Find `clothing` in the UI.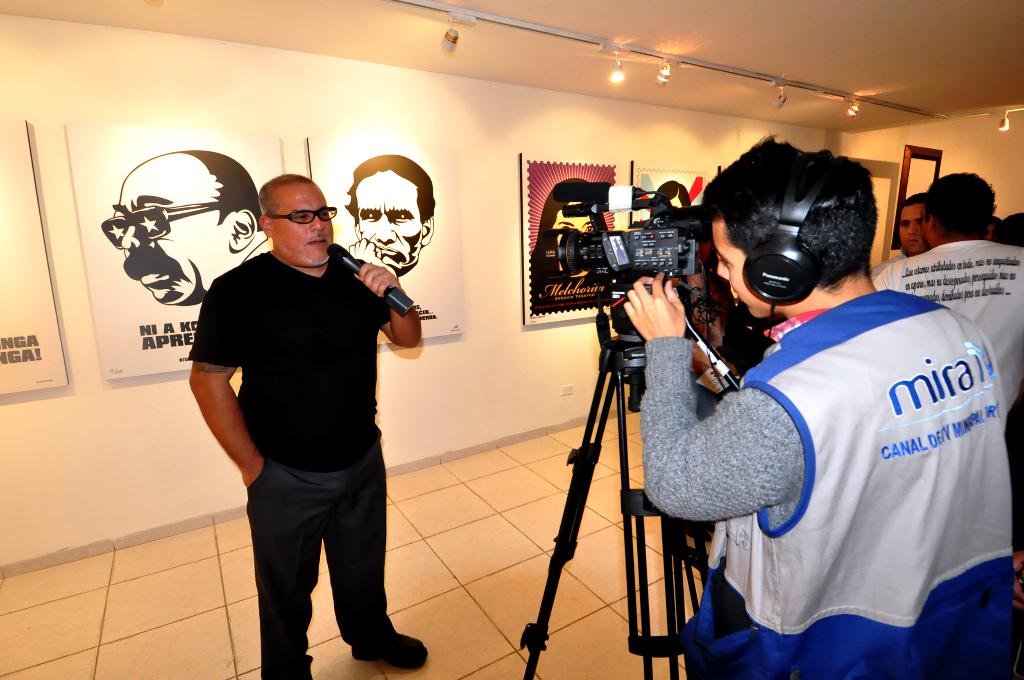
UI element at <region>640, 289, 1023, 679</region>.
